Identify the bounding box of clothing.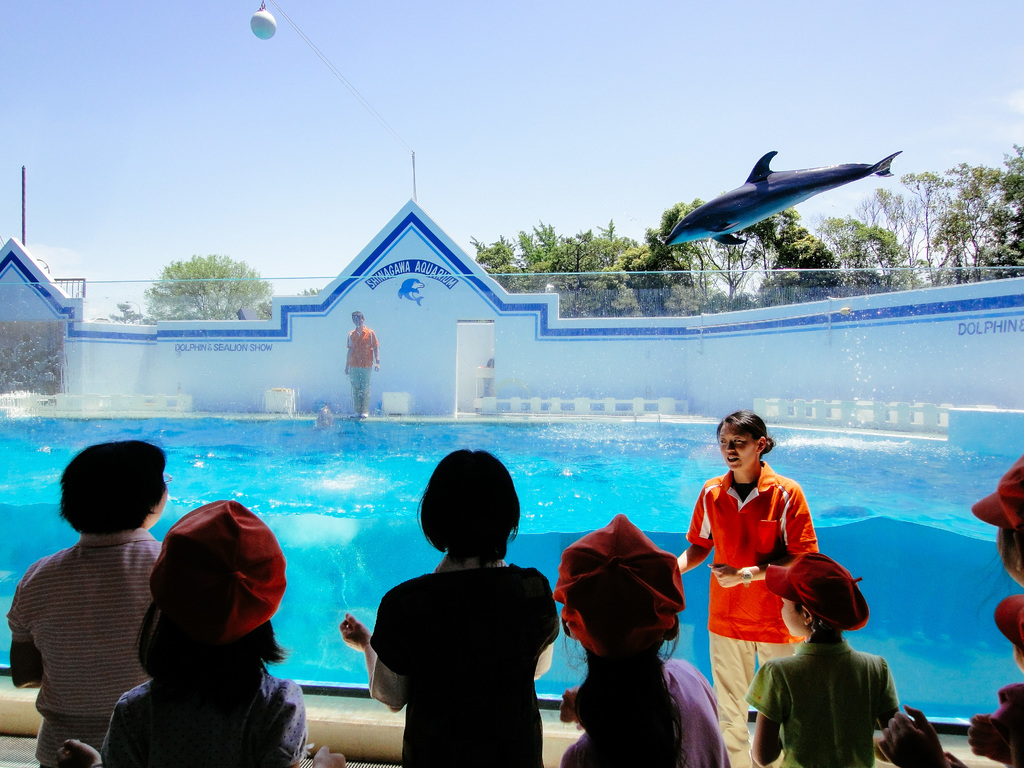
[358, 519, 566, 761].
